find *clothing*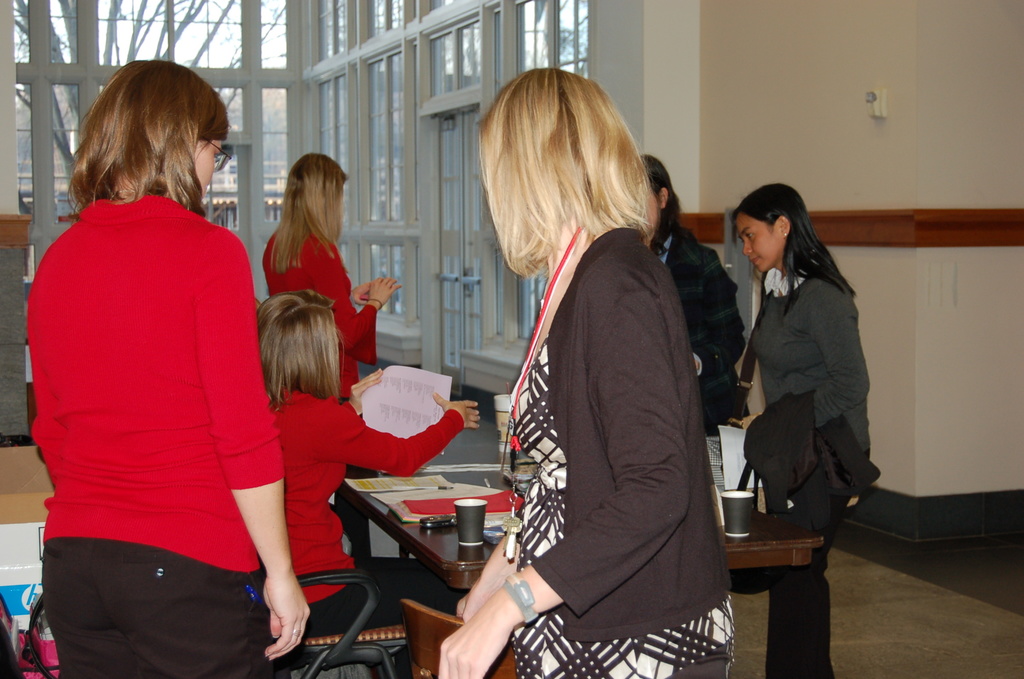
[736,265,881,677]
